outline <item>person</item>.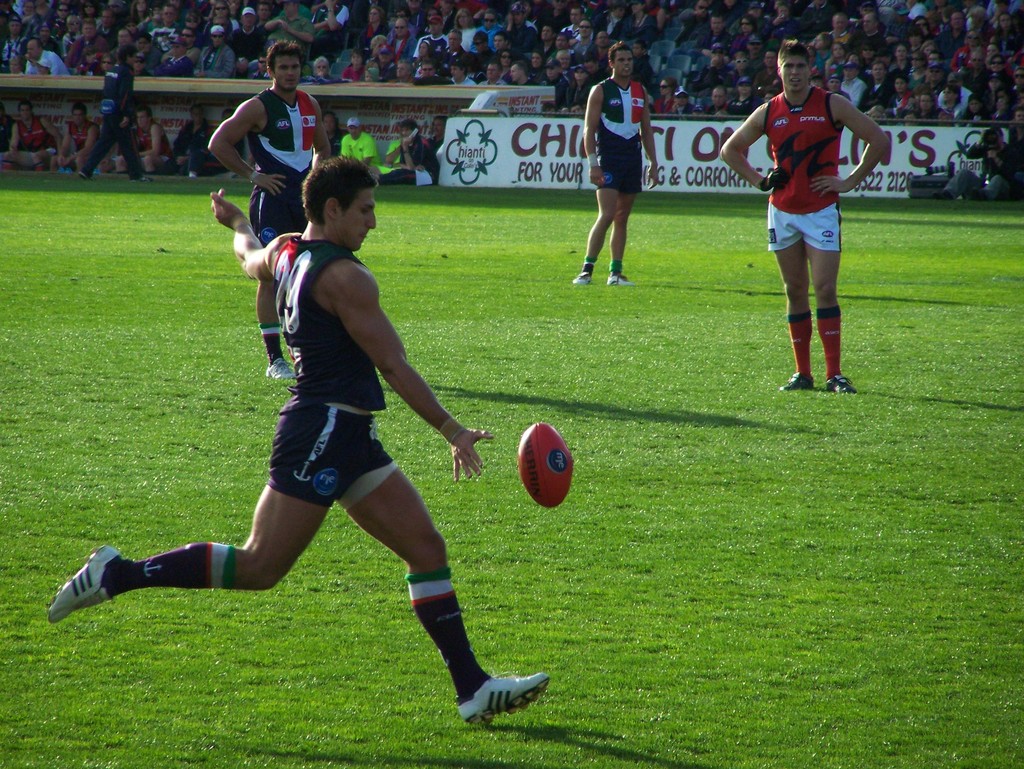
Outline: x1=126, y1=106, x2=168, y2=177.
